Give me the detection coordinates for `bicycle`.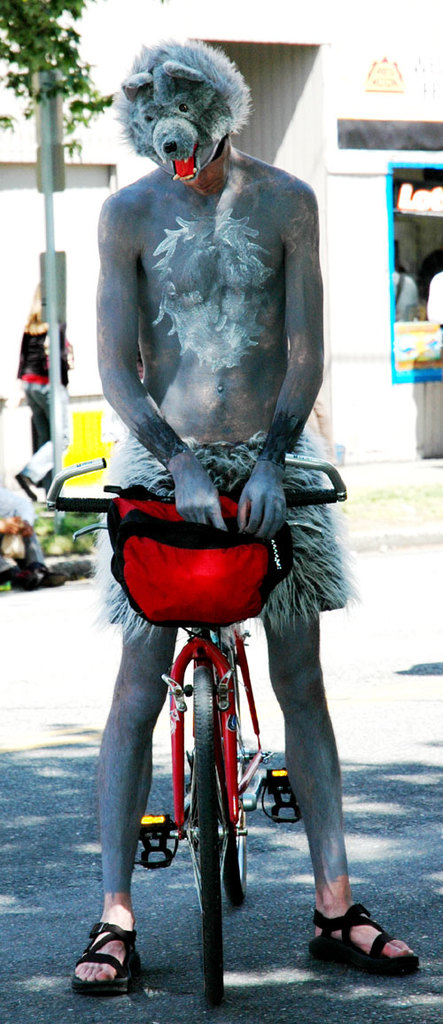
43,456,363,1022.
